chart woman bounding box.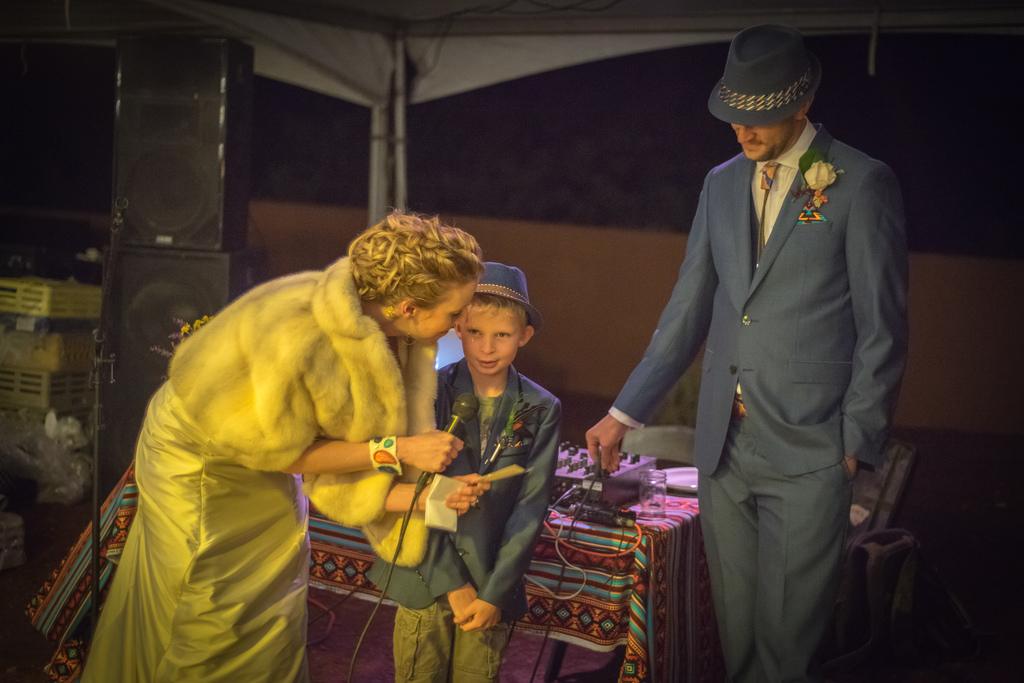
Charted: <box>84,201,544,658</box>.
